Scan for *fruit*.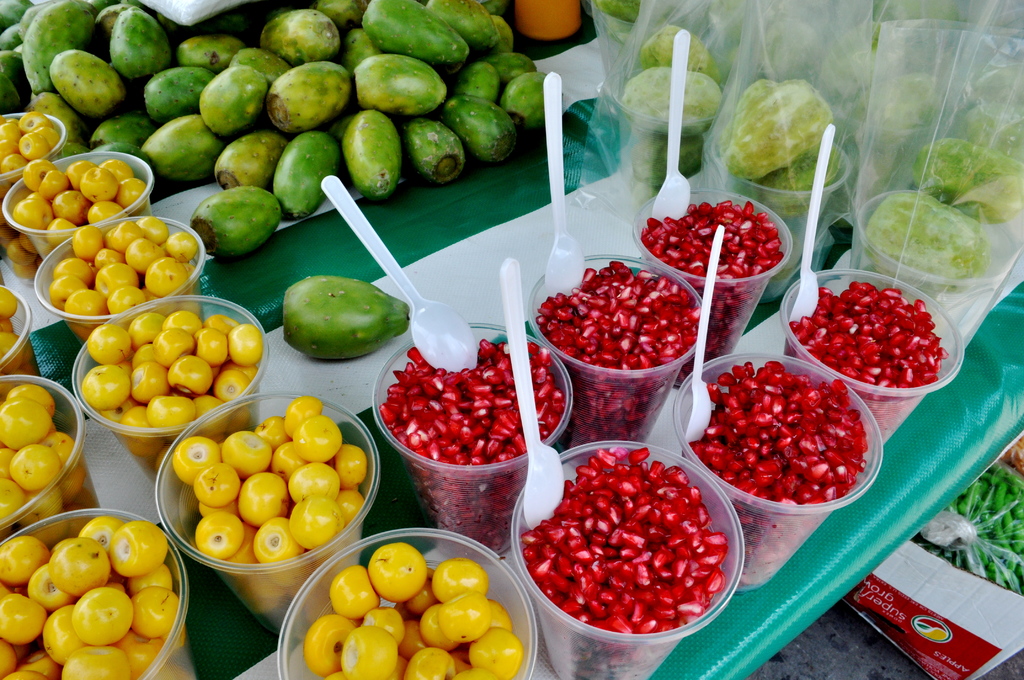
Scan result: [728,147,832,219].
